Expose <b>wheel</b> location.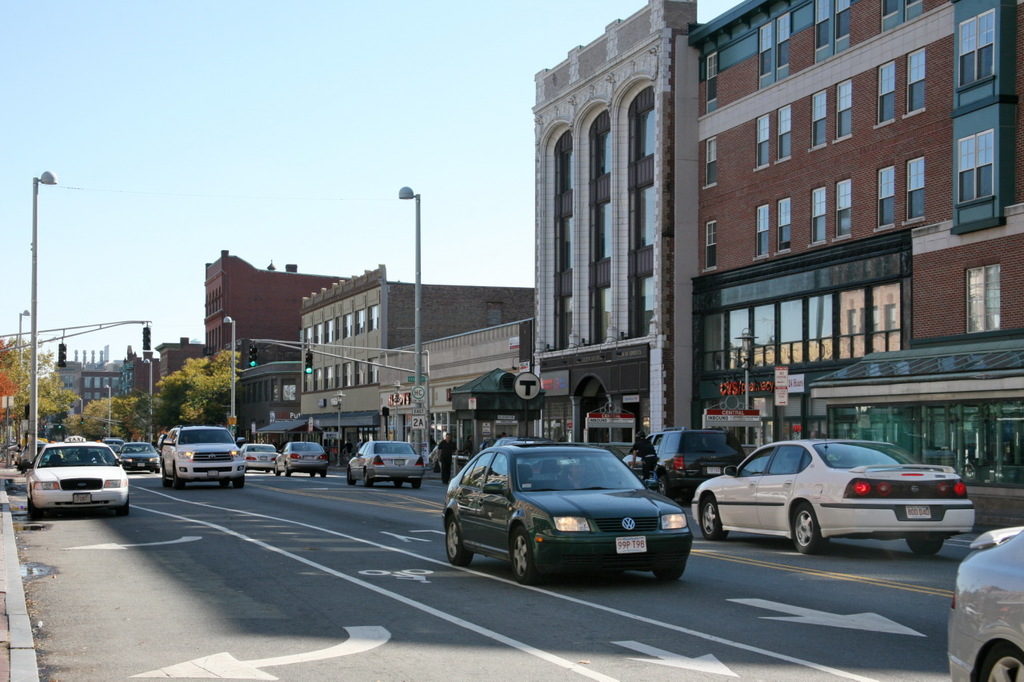
Exposed at [x1=307, y1=467, x2=316, y2=473].
